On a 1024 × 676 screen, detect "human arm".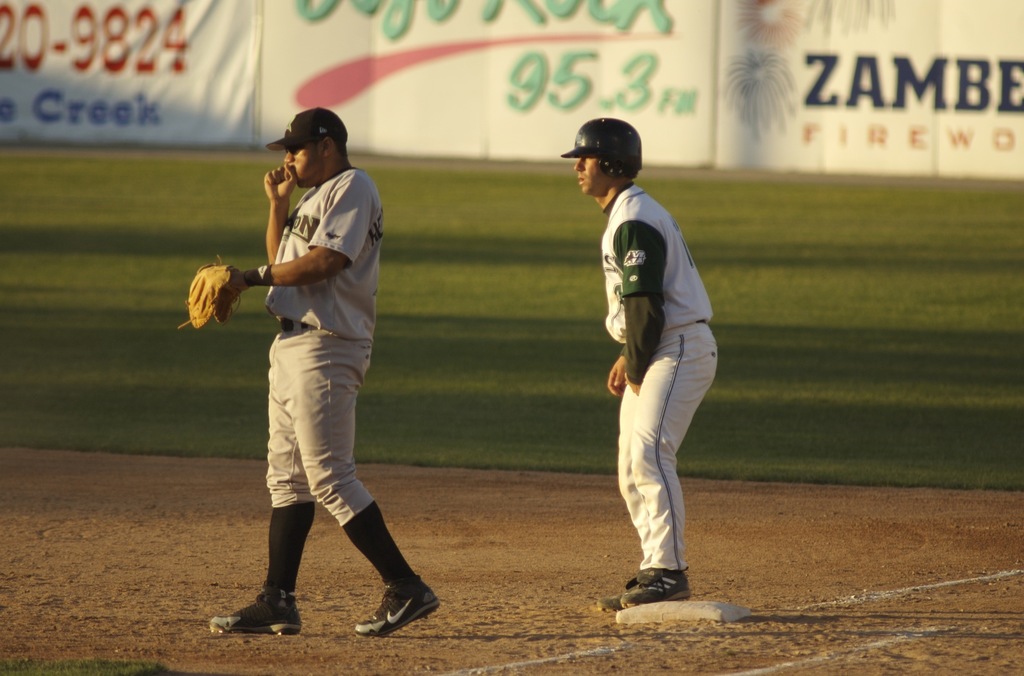
620 216 666 395.
